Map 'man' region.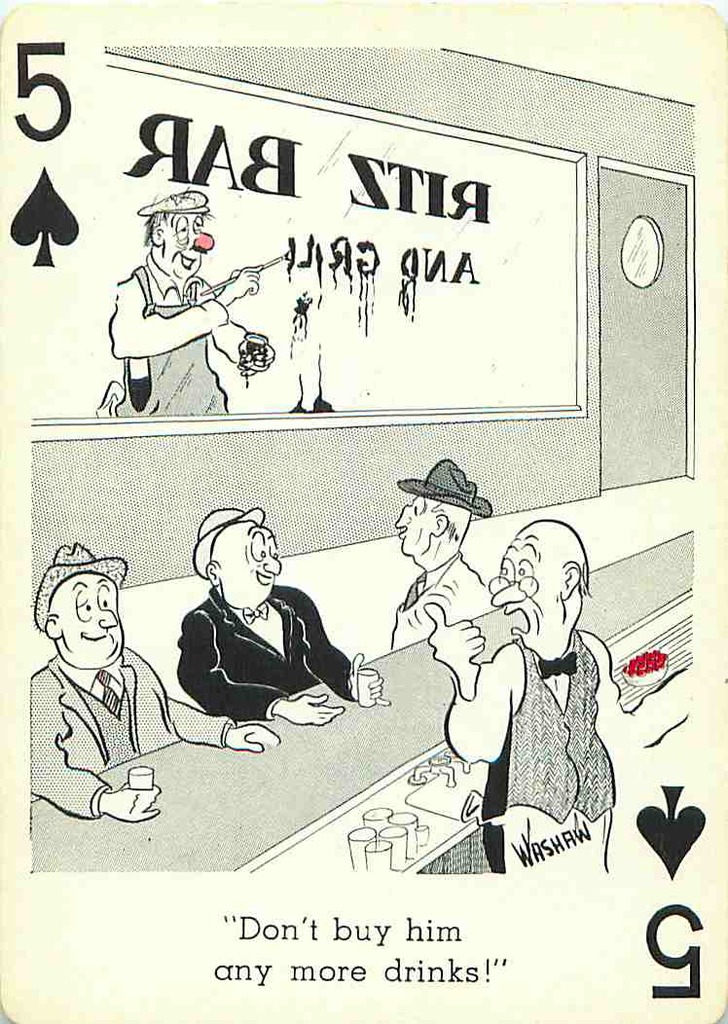
Mapped to <box>422,514,658,877</box>.
